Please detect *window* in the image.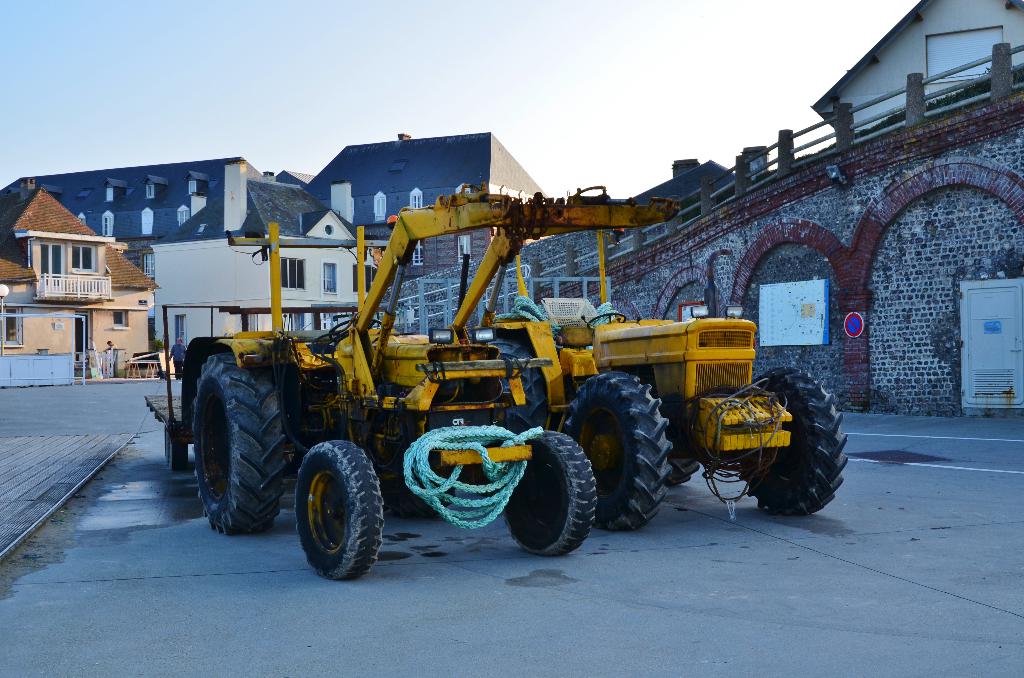
143 253 154 278.
